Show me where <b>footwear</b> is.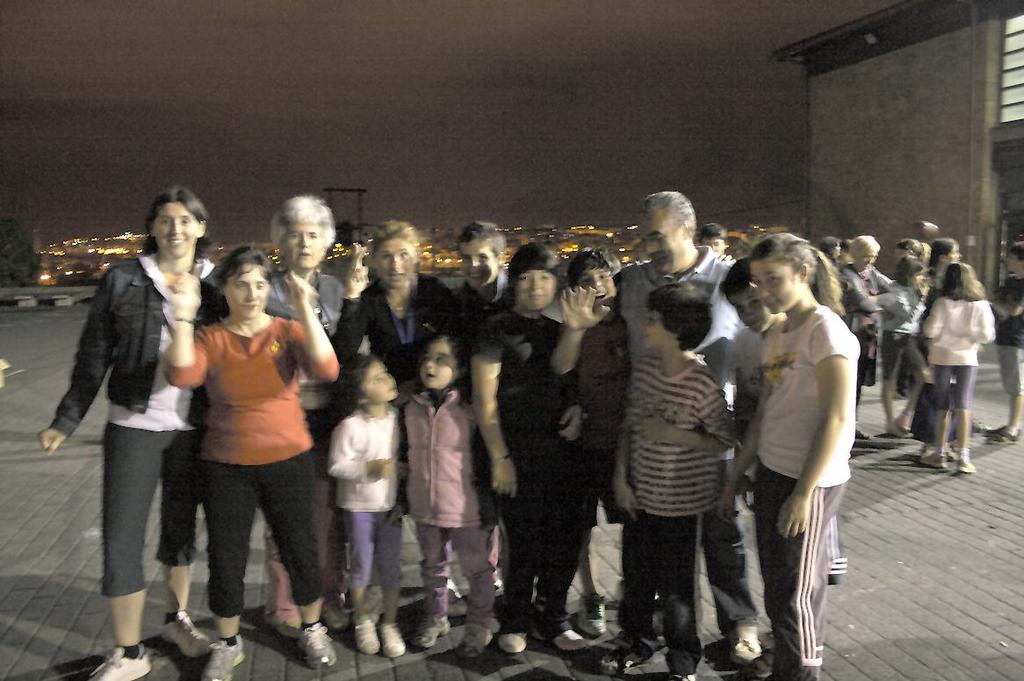
<b>footwear</b> is at (x1=530, y1=632, x2=582, y2=650).
